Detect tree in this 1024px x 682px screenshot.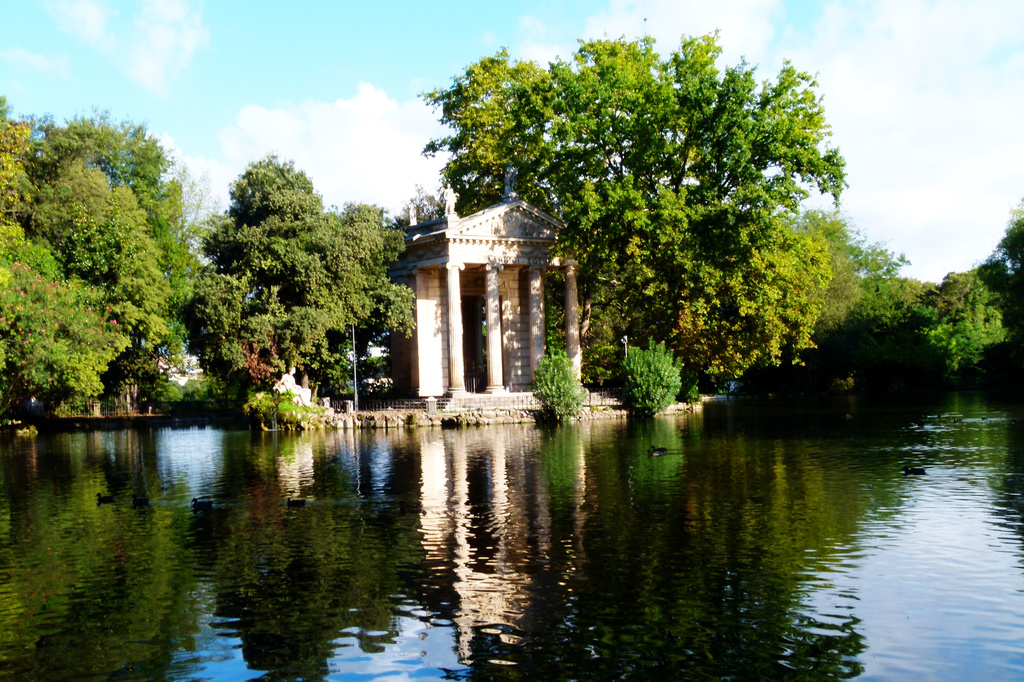
Detection: pyautogui.locateOnScreen(189, 152, 442, 408).
